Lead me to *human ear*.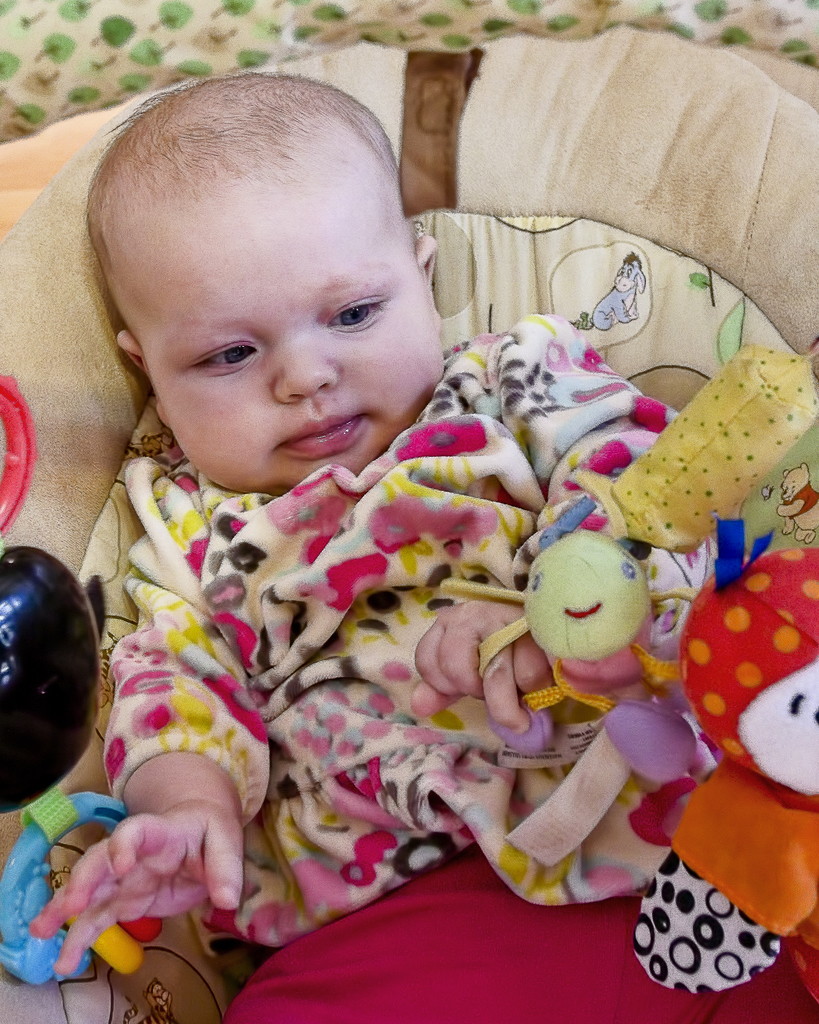
Lead to bbox(111, 330, 147, 364).
